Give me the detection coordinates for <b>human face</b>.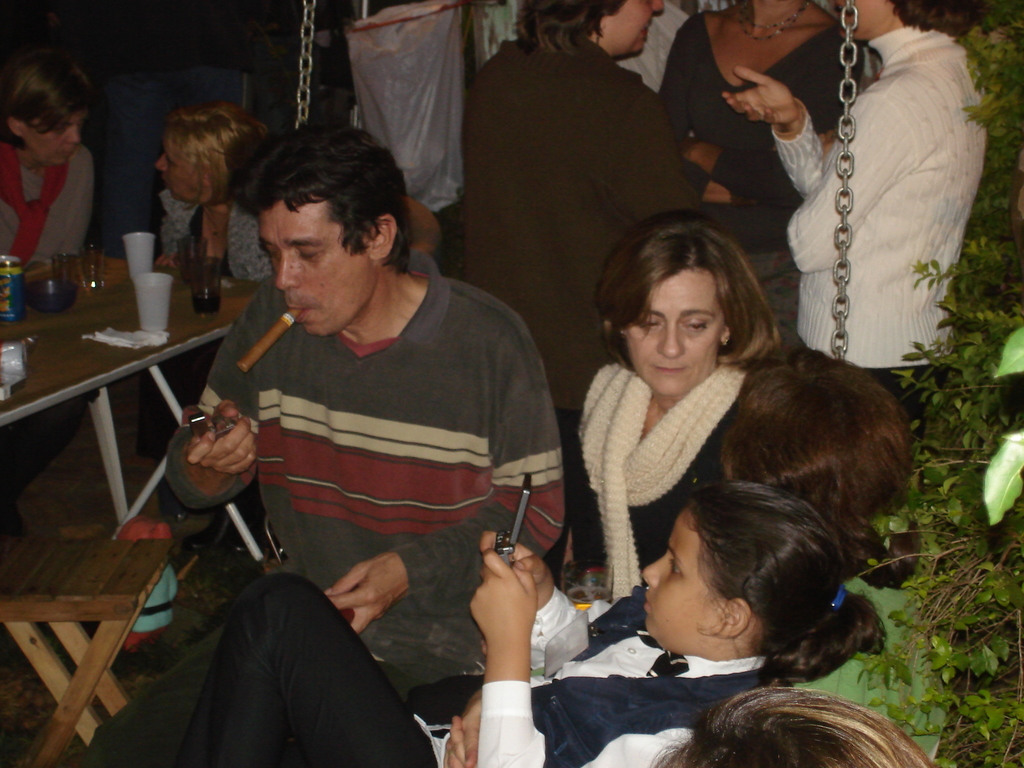
pyautogui.locateOnScreen(154, 139, 204, 200).
